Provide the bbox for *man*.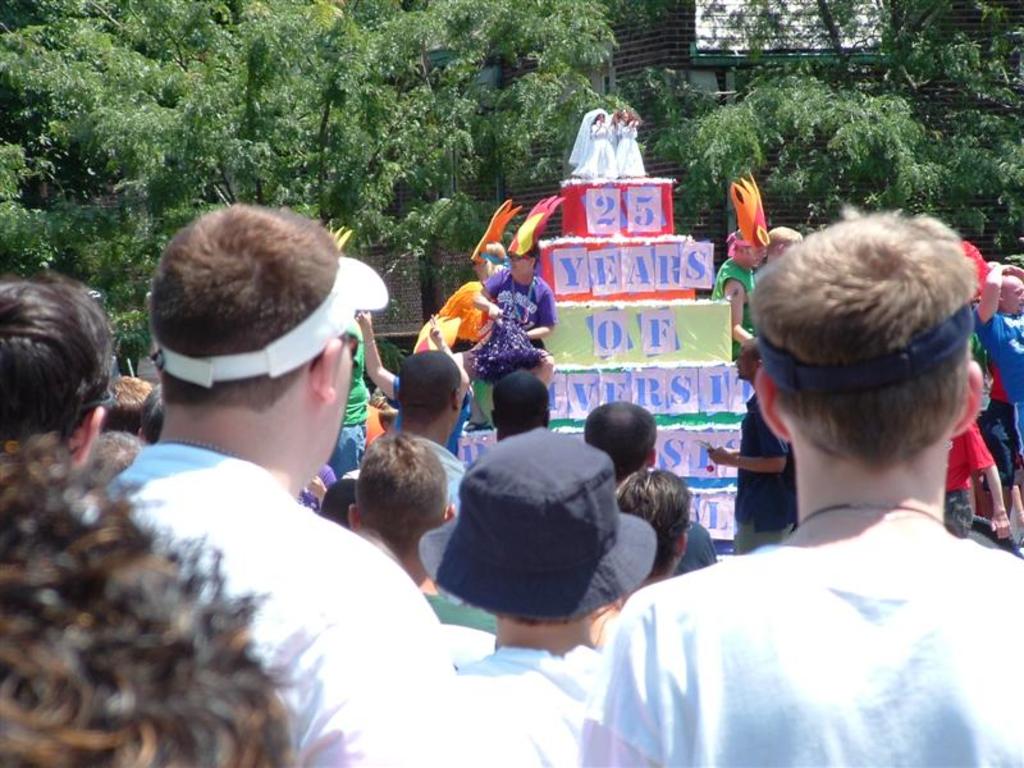
474/228/548/416.
